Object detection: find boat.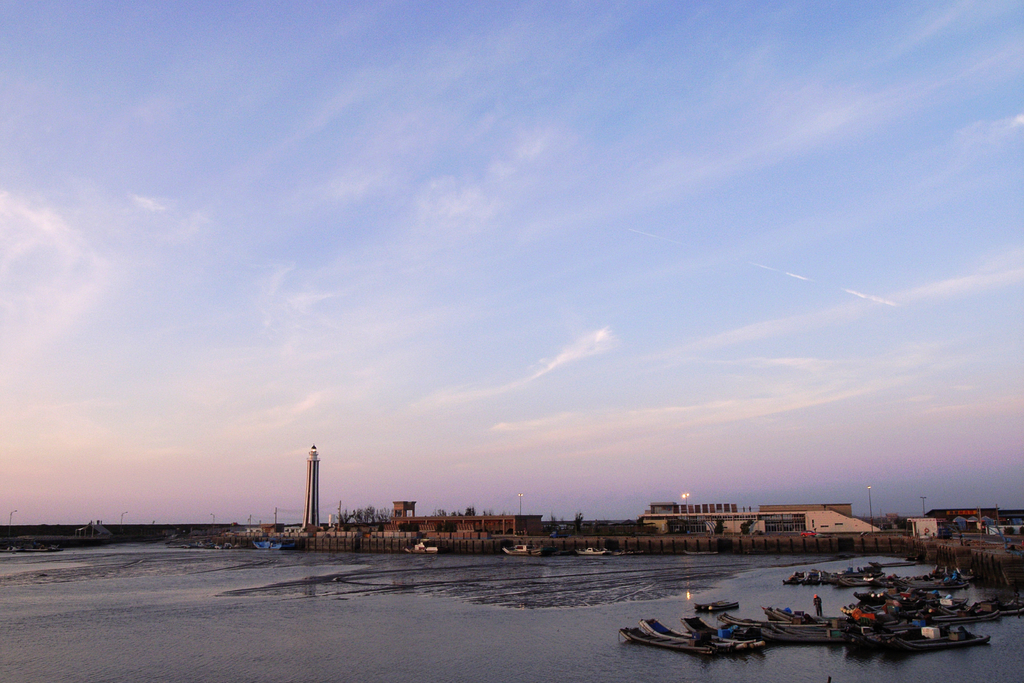
(x1=502, y1=545, x2=550, y2=556).
